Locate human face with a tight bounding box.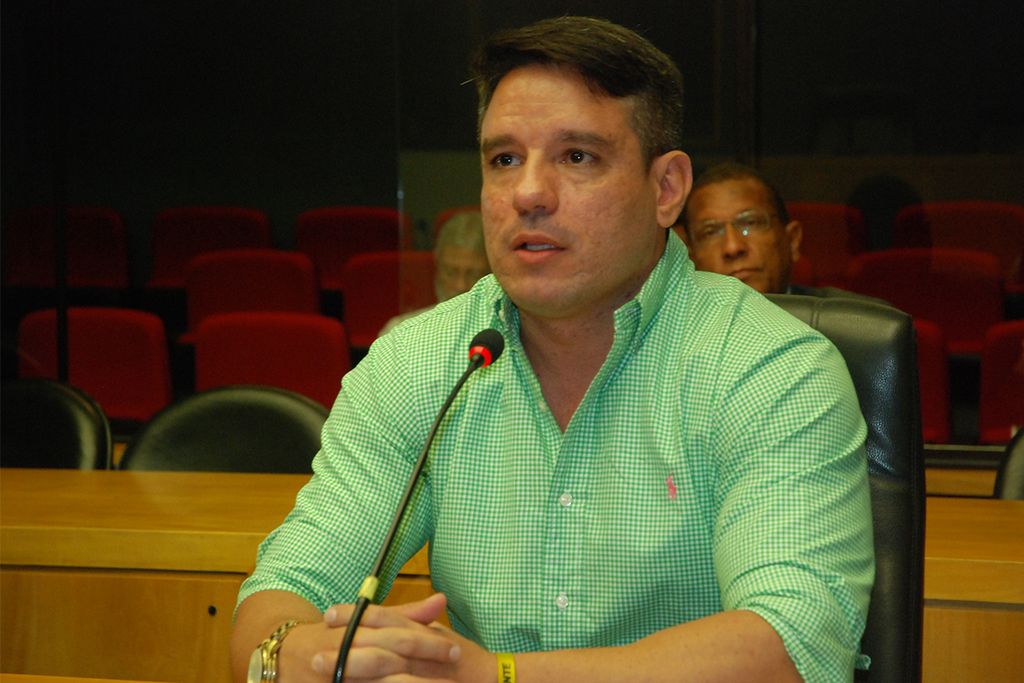
x1=433, y1=244, x2=489, y2=299.
